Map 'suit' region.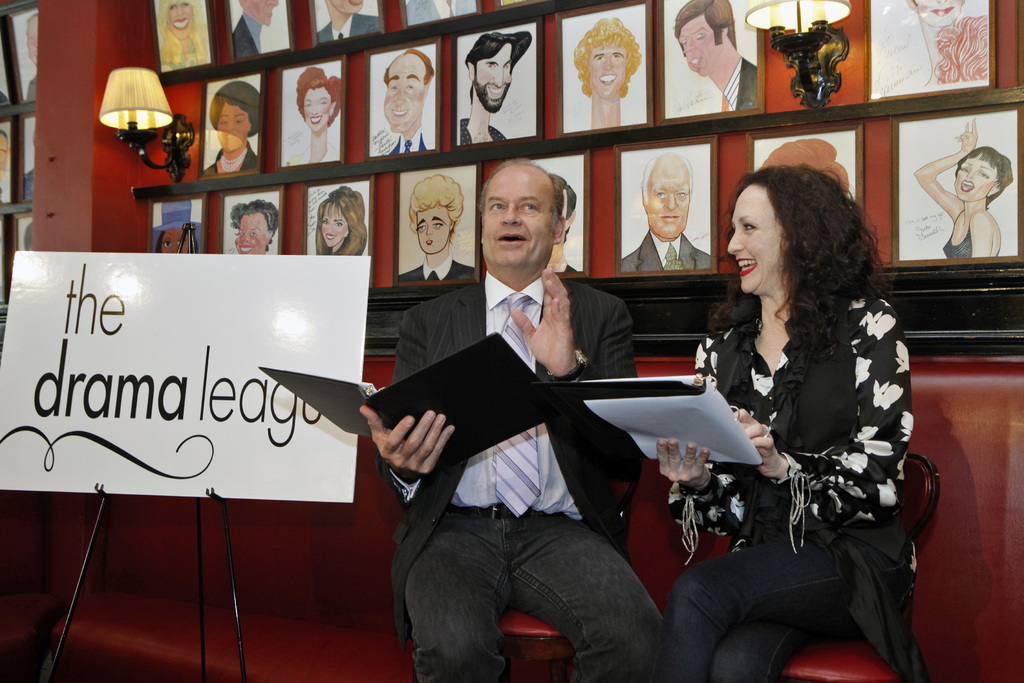
Mapped to detection(374, 161, 820, 666).
